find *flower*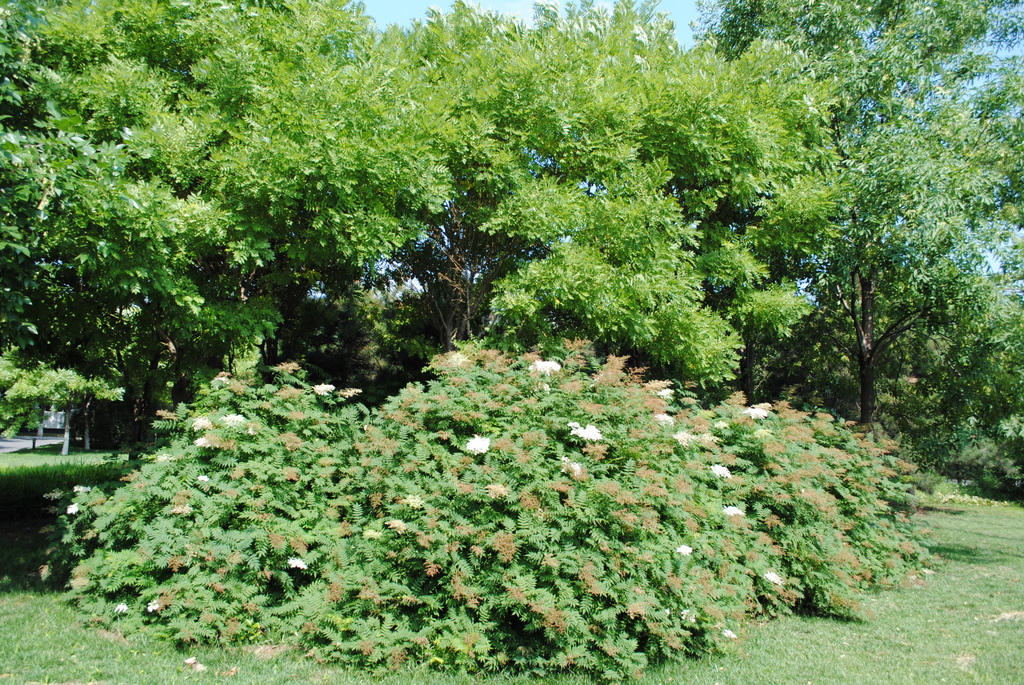
659,386,673,403
